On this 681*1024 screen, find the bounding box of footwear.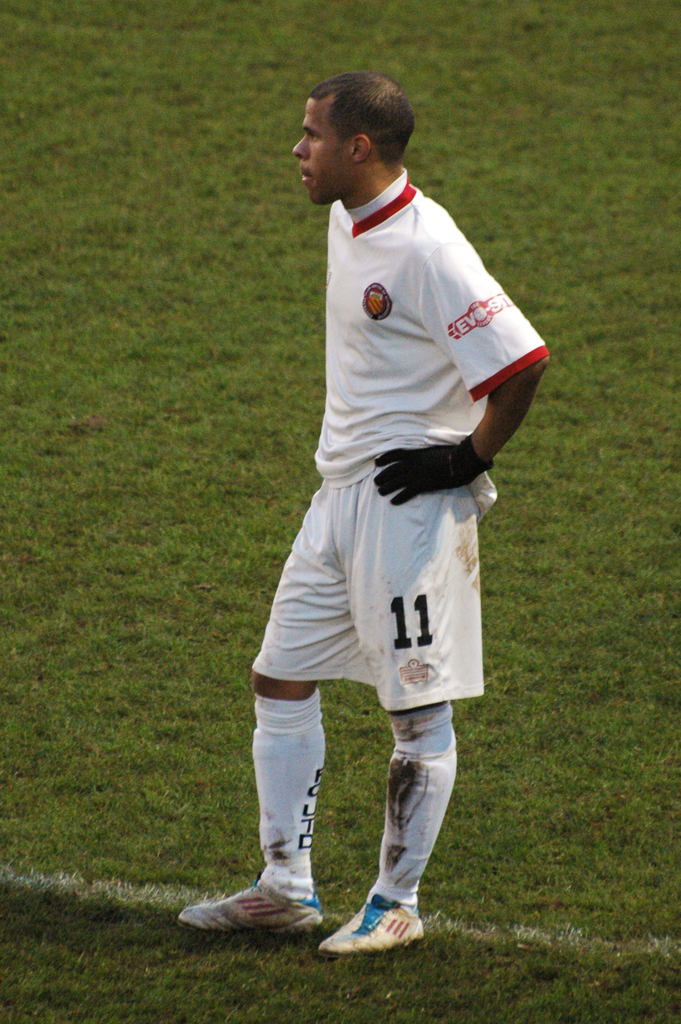
Bounding box: <box>329,899,422,961</box>.
